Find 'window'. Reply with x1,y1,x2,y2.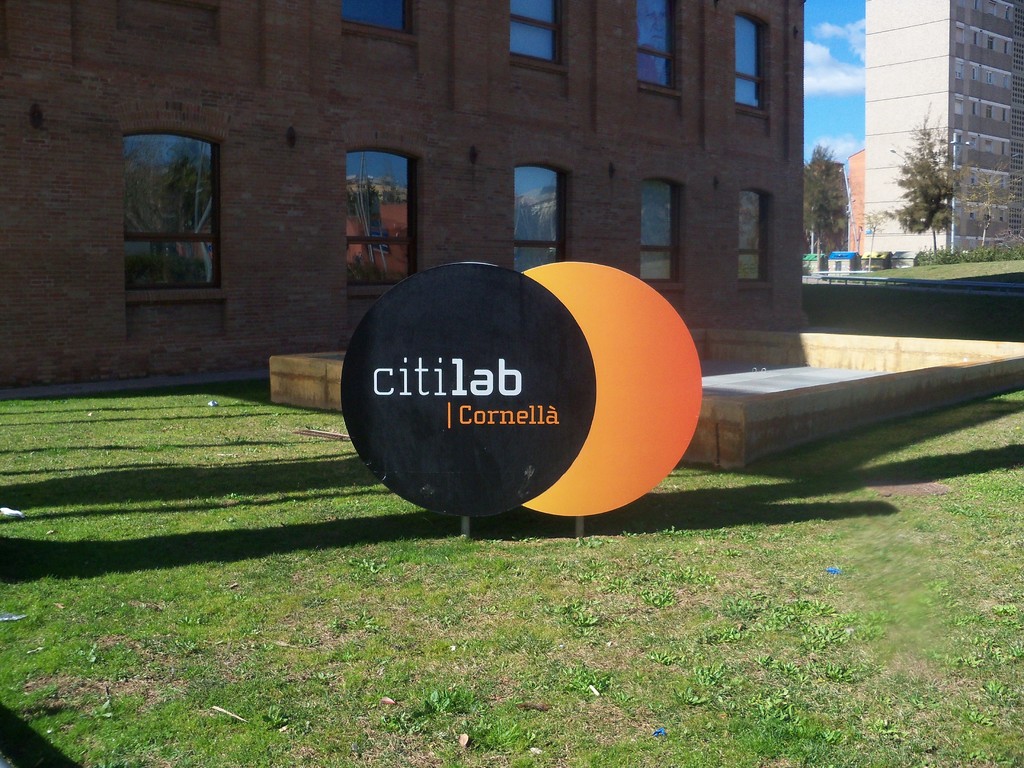
989,34,995,52.
